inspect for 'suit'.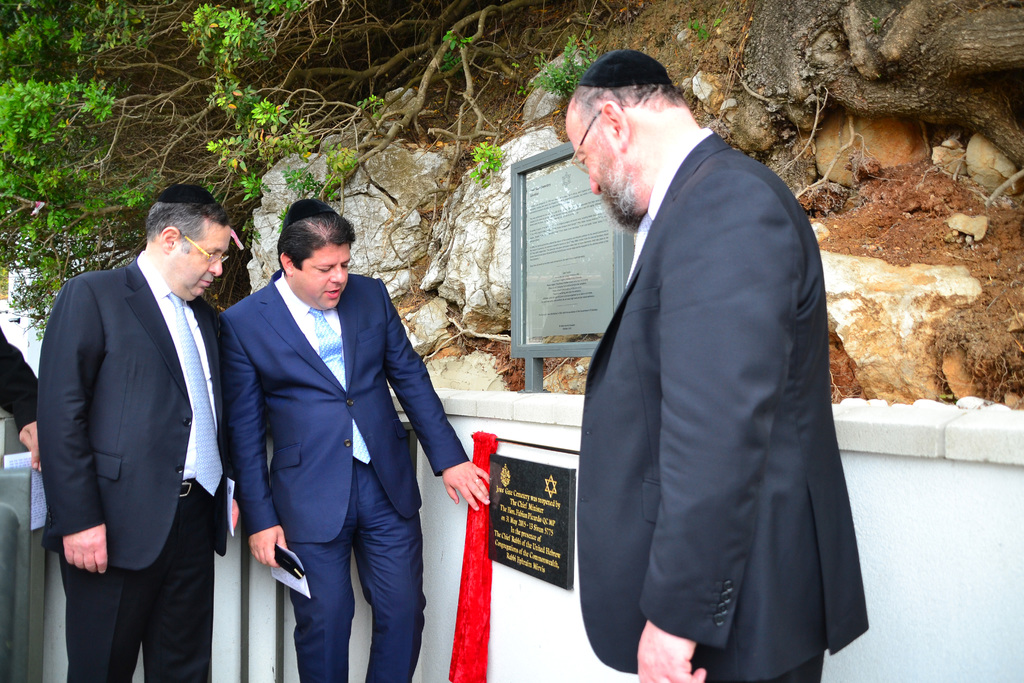
Inspection: l=38, t=256, r=235, b=682.
